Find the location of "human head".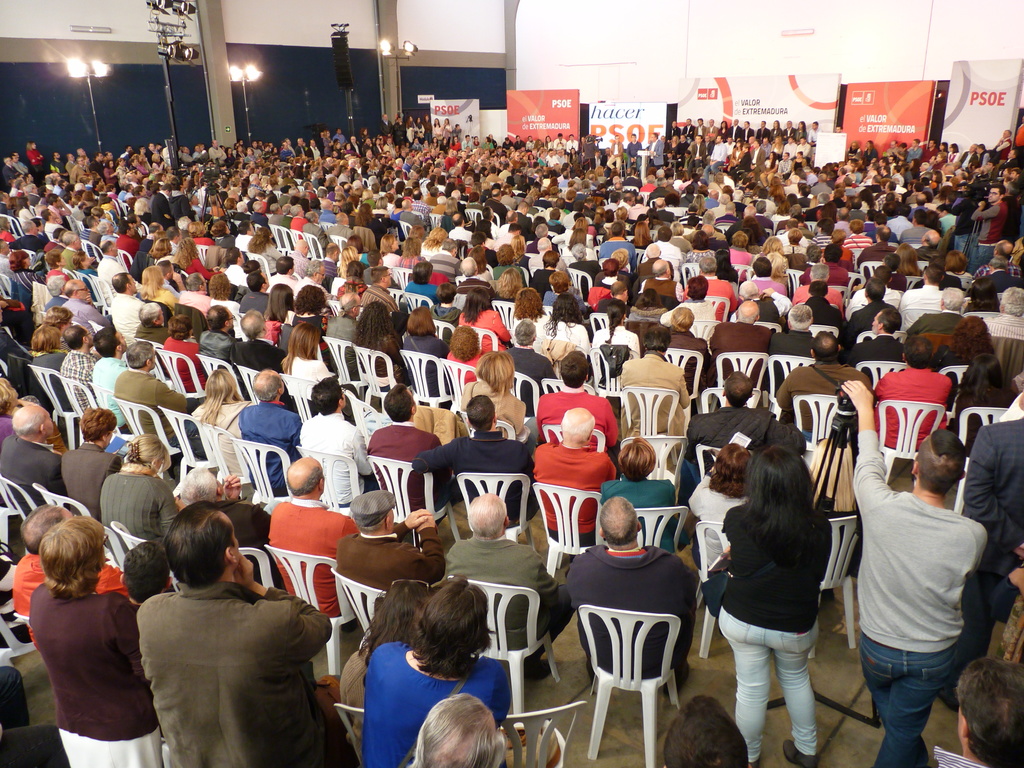
Location: region(749, 449, 816, 509).
